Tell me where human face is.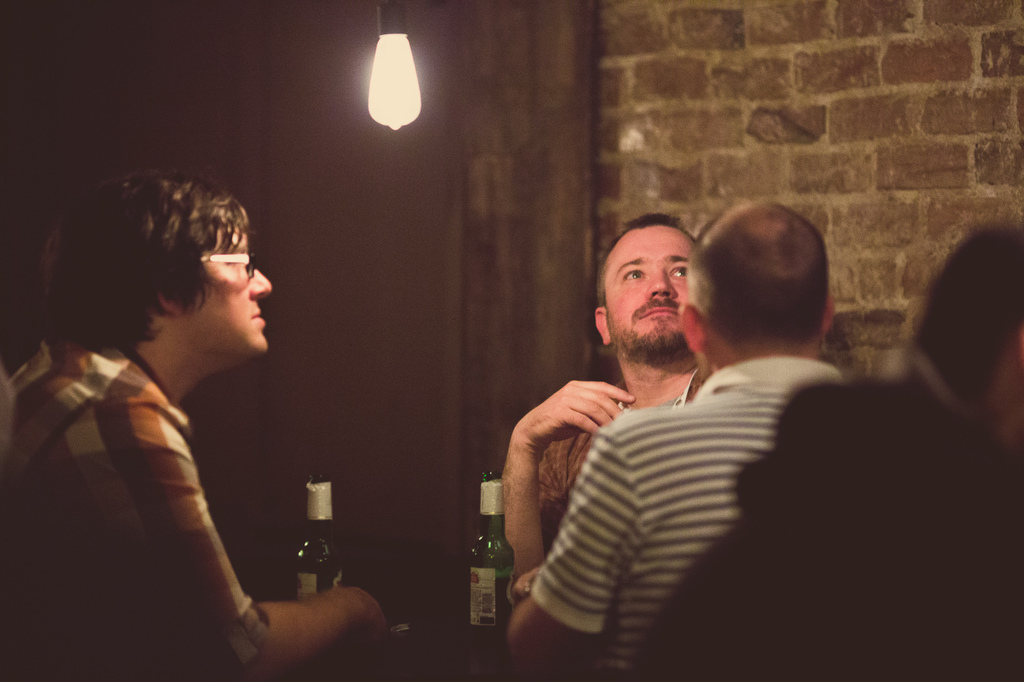
human face is at (x1=198, y1=228, x2=273, y2=355).
